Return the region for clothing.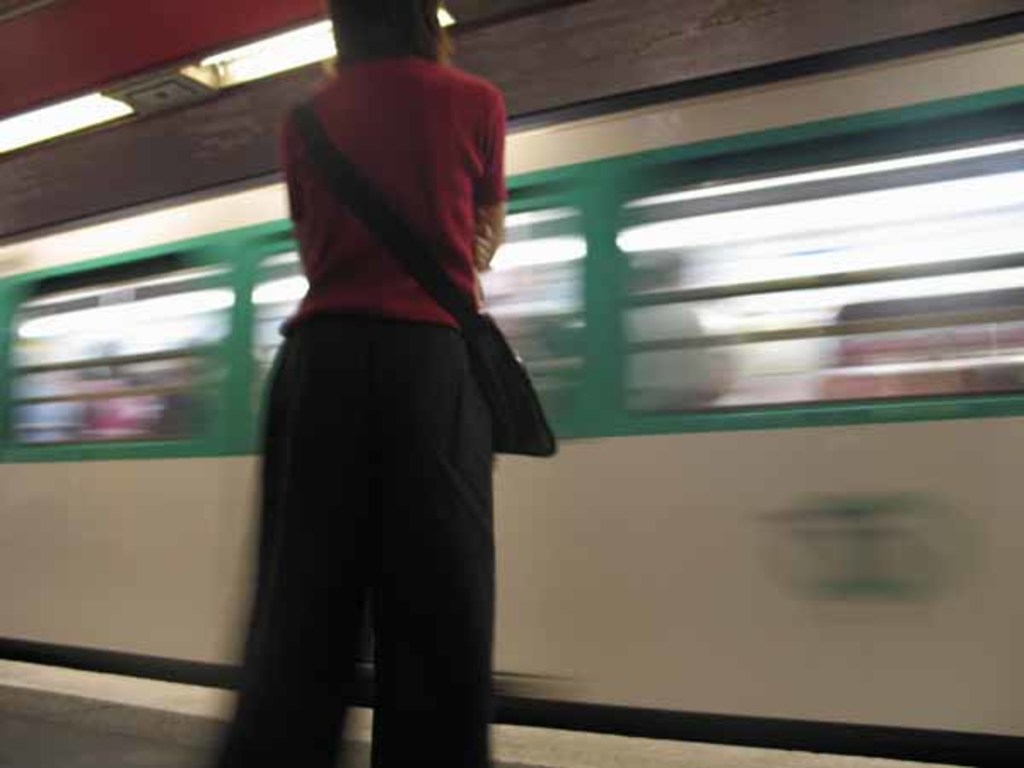
bbox(196, 60, 503, 766).
